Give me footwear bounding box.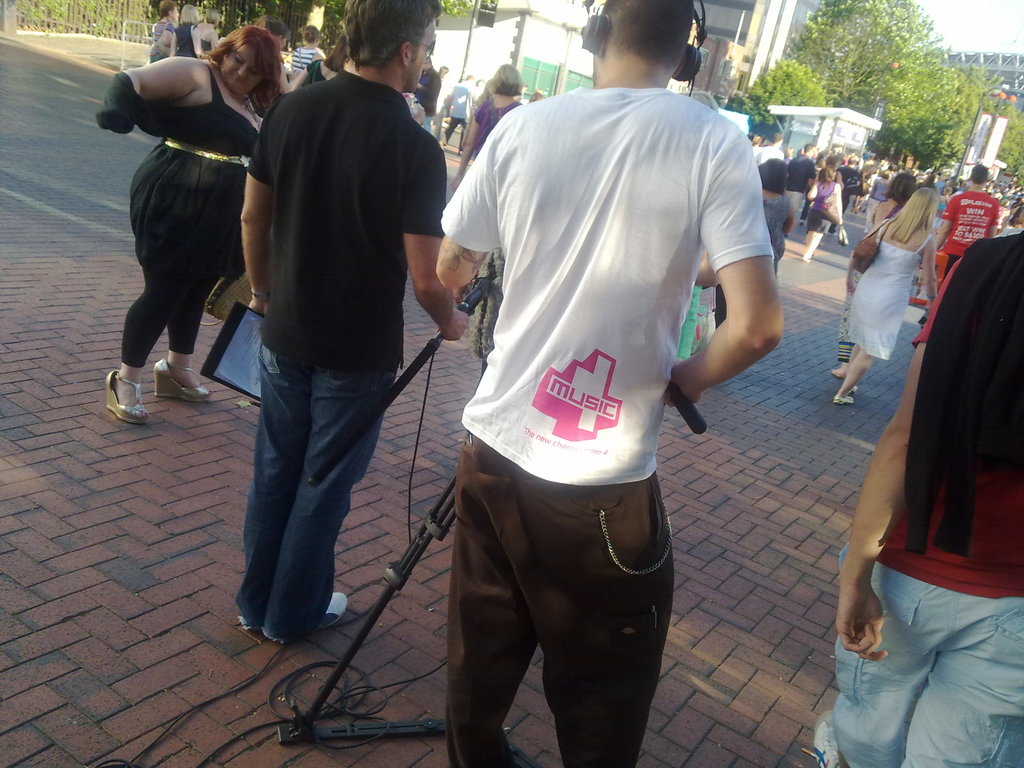
rect(150, 349, 215, 400).
